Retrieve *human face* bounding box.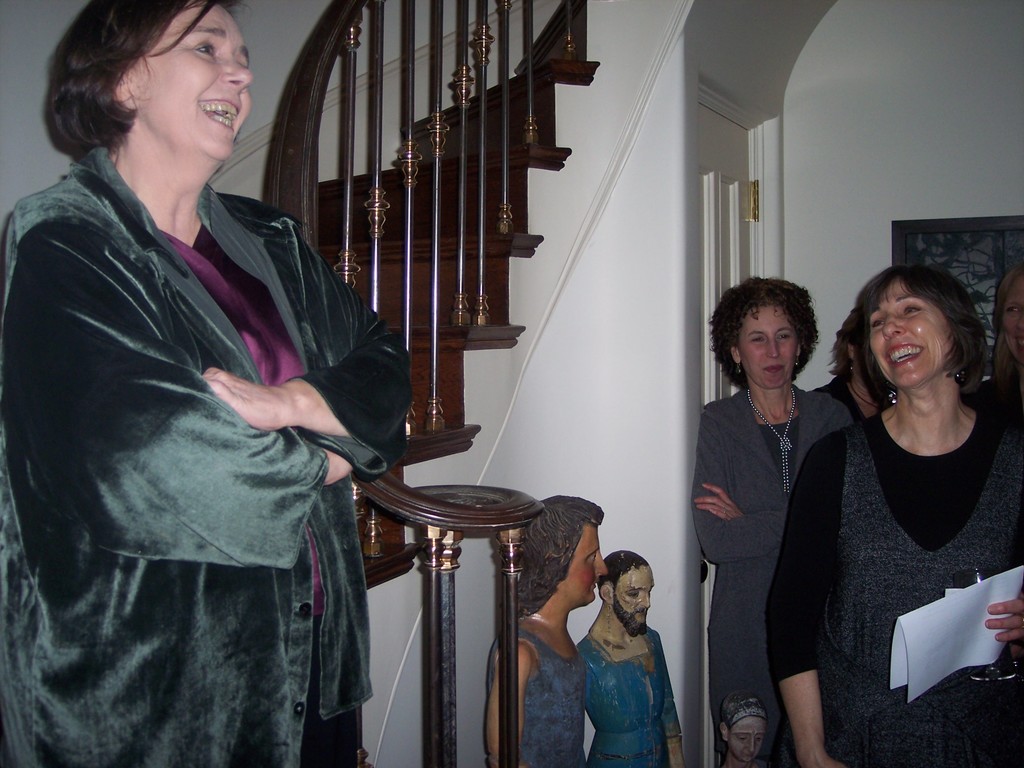
Bounding box: {"x1": 140, "y1": 1, "x2": 255, "y2": 164}.
